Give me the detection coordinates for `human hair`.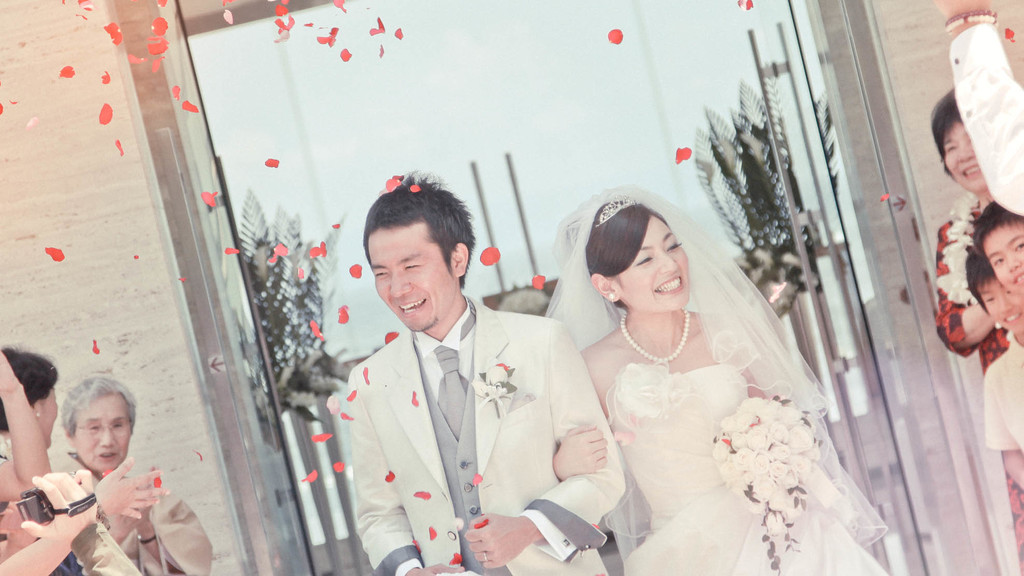
bbox=(61, 374, 137, 440).
